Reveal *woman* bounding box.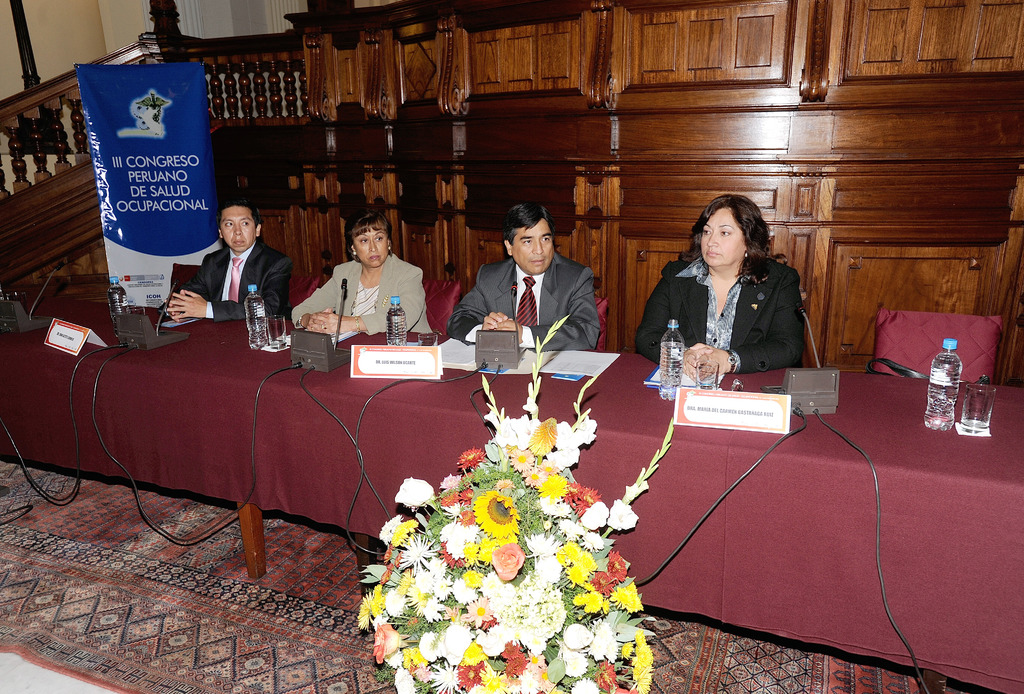
Revealed: bbox=(649, 188, 819, 396).
